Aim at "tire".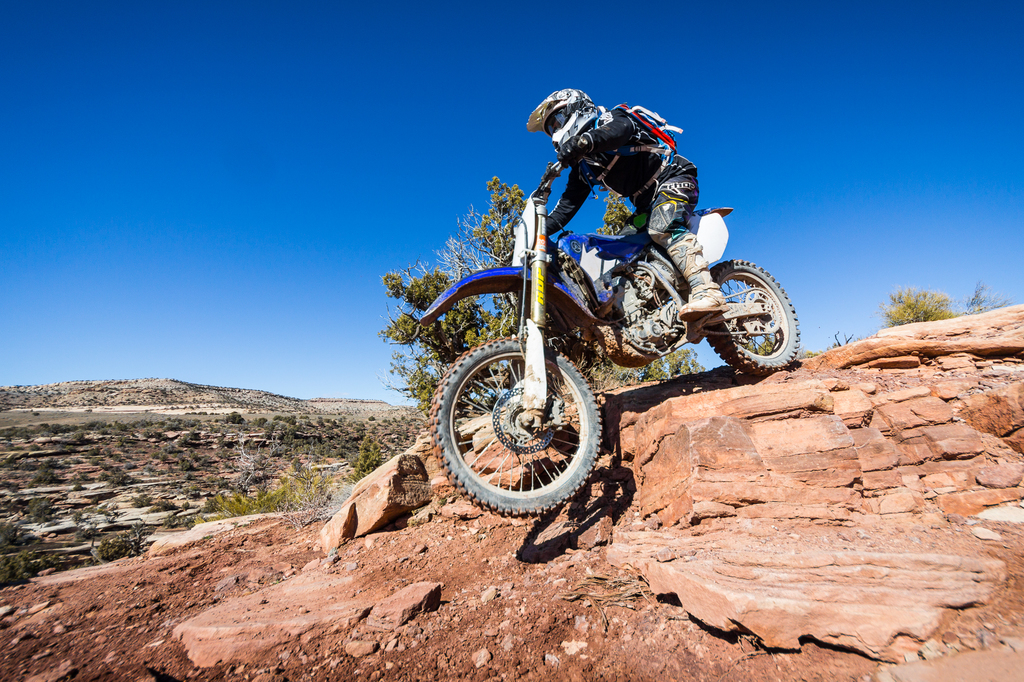
Aimed at {"left": 428, "top": 328, "right": 609, "bottom": 515}.
